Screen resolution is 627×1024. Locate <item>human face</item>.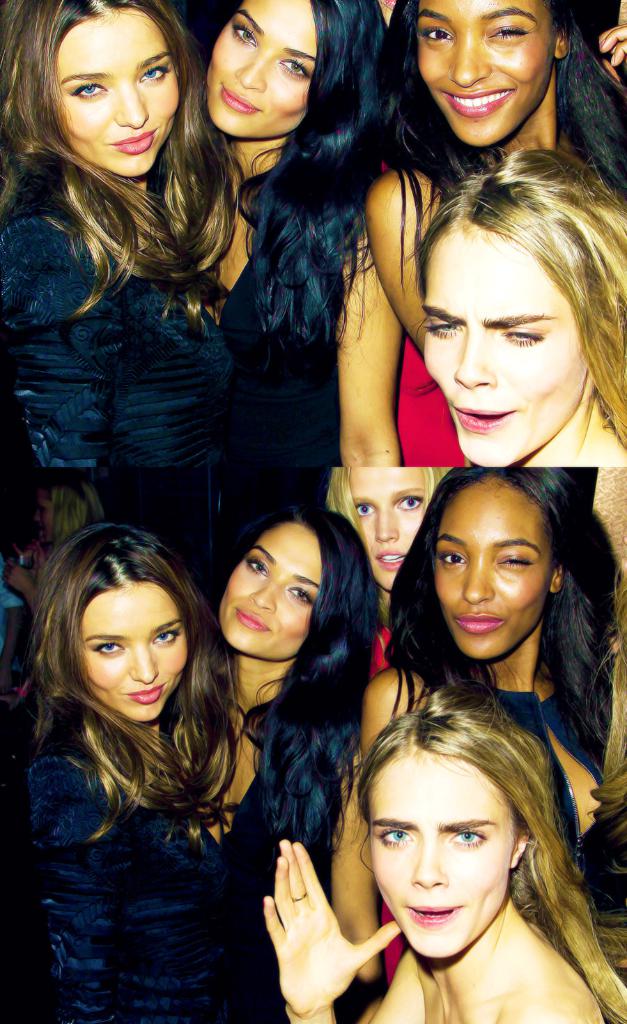
[left=365, top=751, right=514, bottom=961].
